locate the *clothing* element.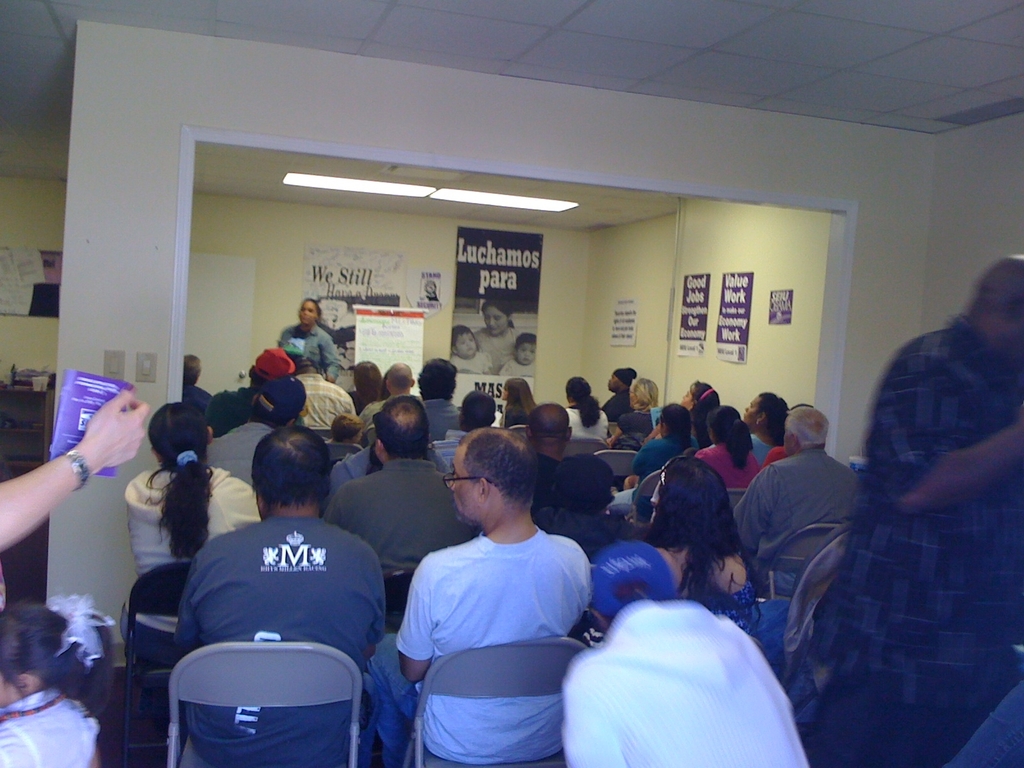
Element bbox: <bbox>447, 348, 493, 372</bbox>.
